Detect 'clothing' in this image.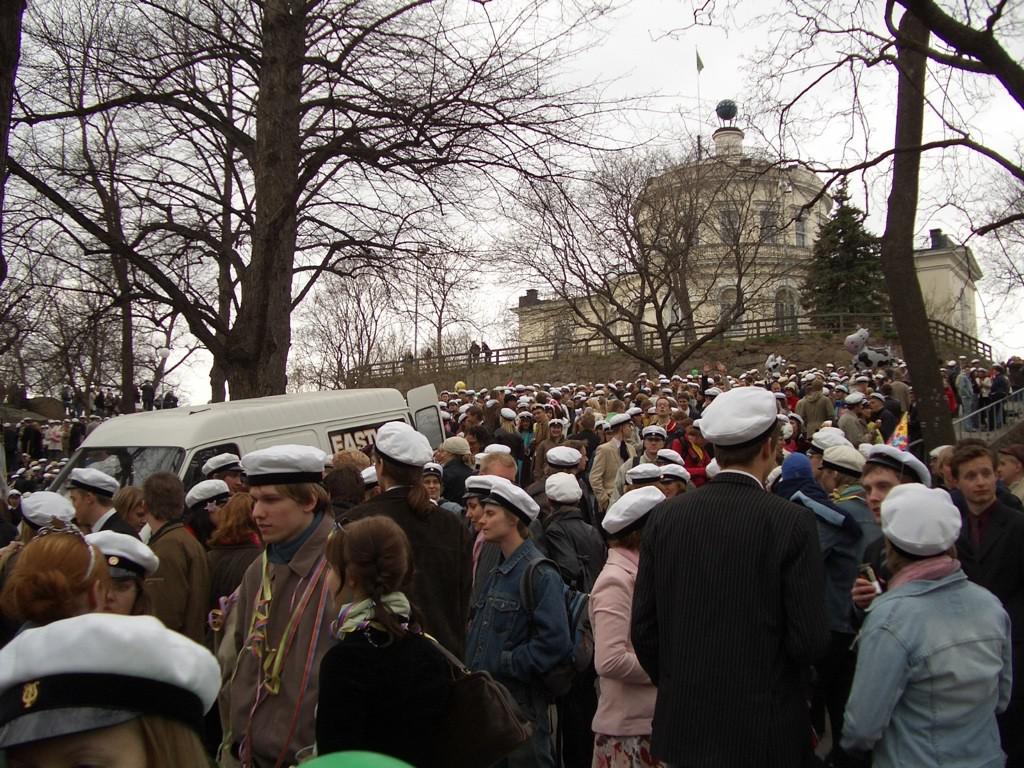
Detection: pyautogui.locateOnScreen(468, 531, 574, 728).
